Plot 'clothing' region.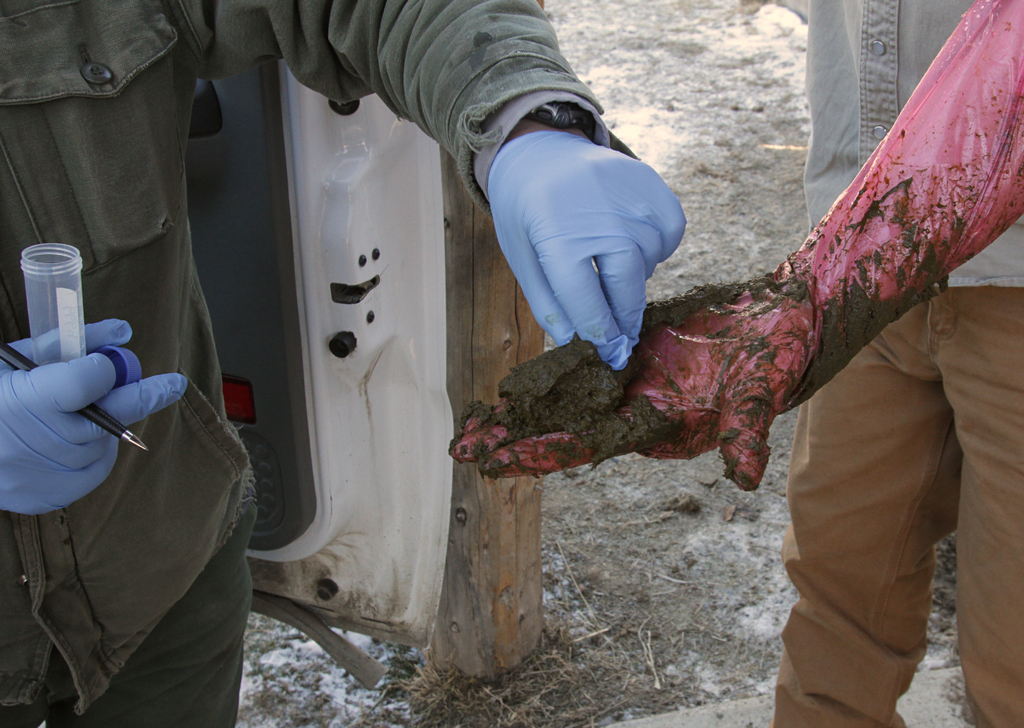
Plotted at detection(771, 0, 1023, 727).
